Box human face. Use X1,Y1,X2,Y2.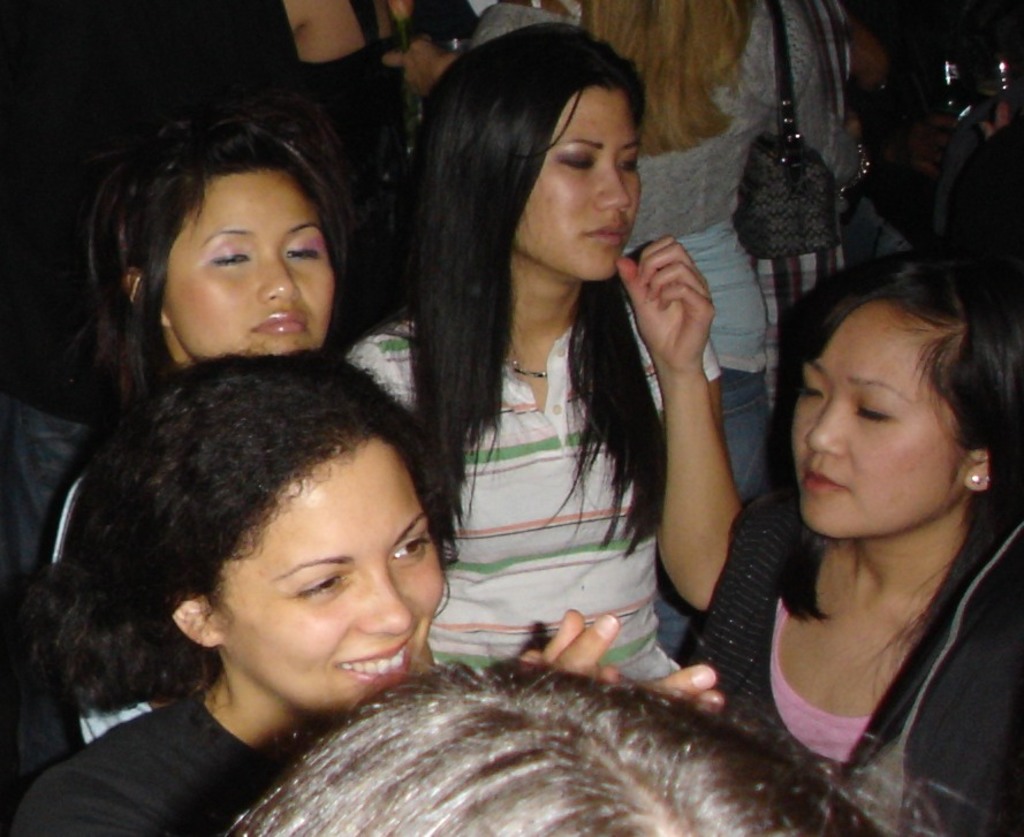
160,168,340,351.
